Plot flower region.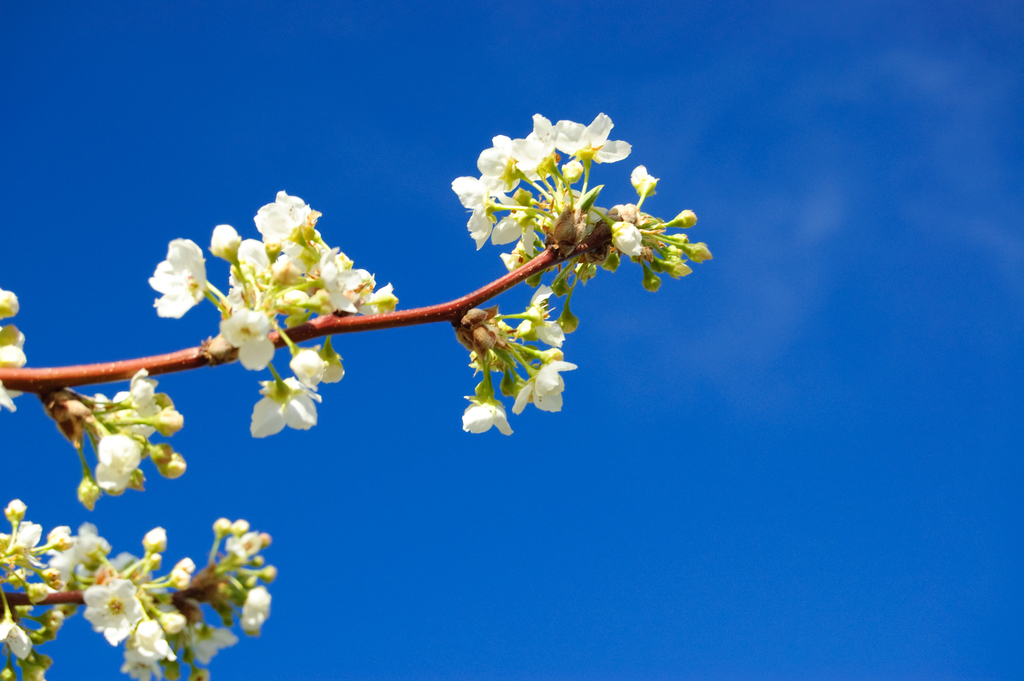
Plotted at 464,393,513,436.
